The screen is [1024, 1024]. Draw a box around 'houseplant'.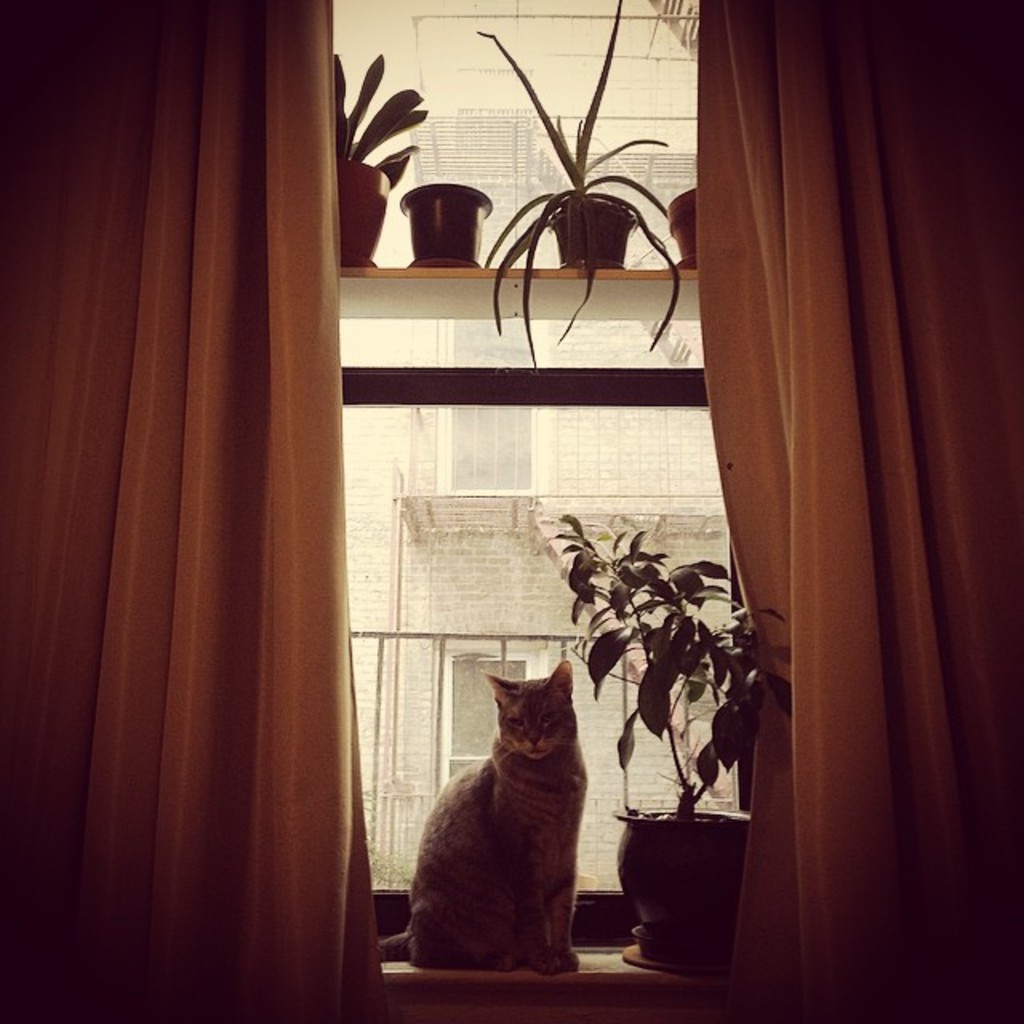
(558,512,798,979).
